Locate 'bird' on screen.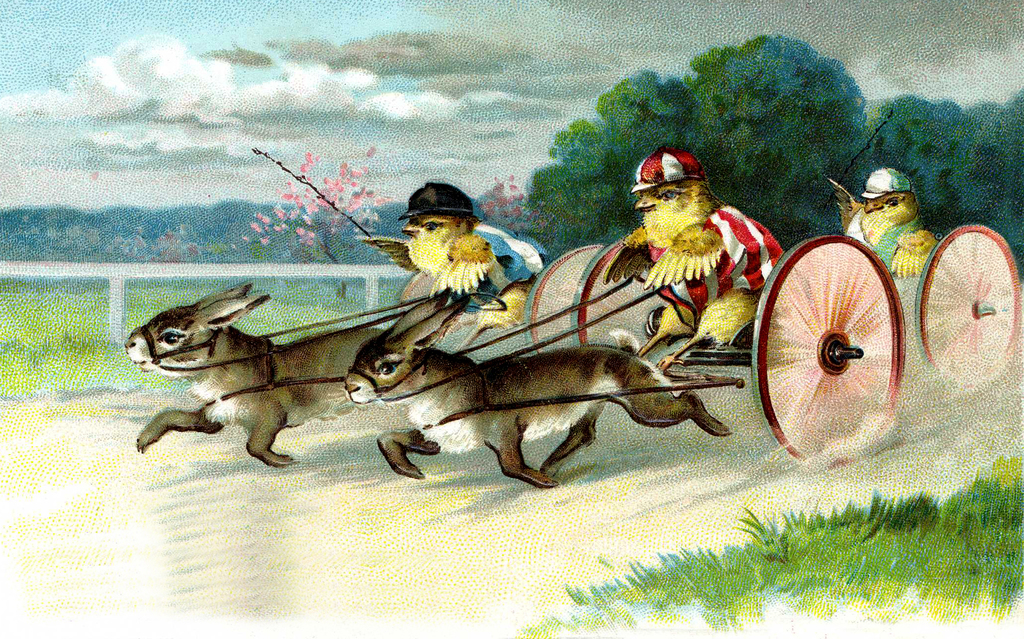
On screen at box=[355, 184, 535, 330].
